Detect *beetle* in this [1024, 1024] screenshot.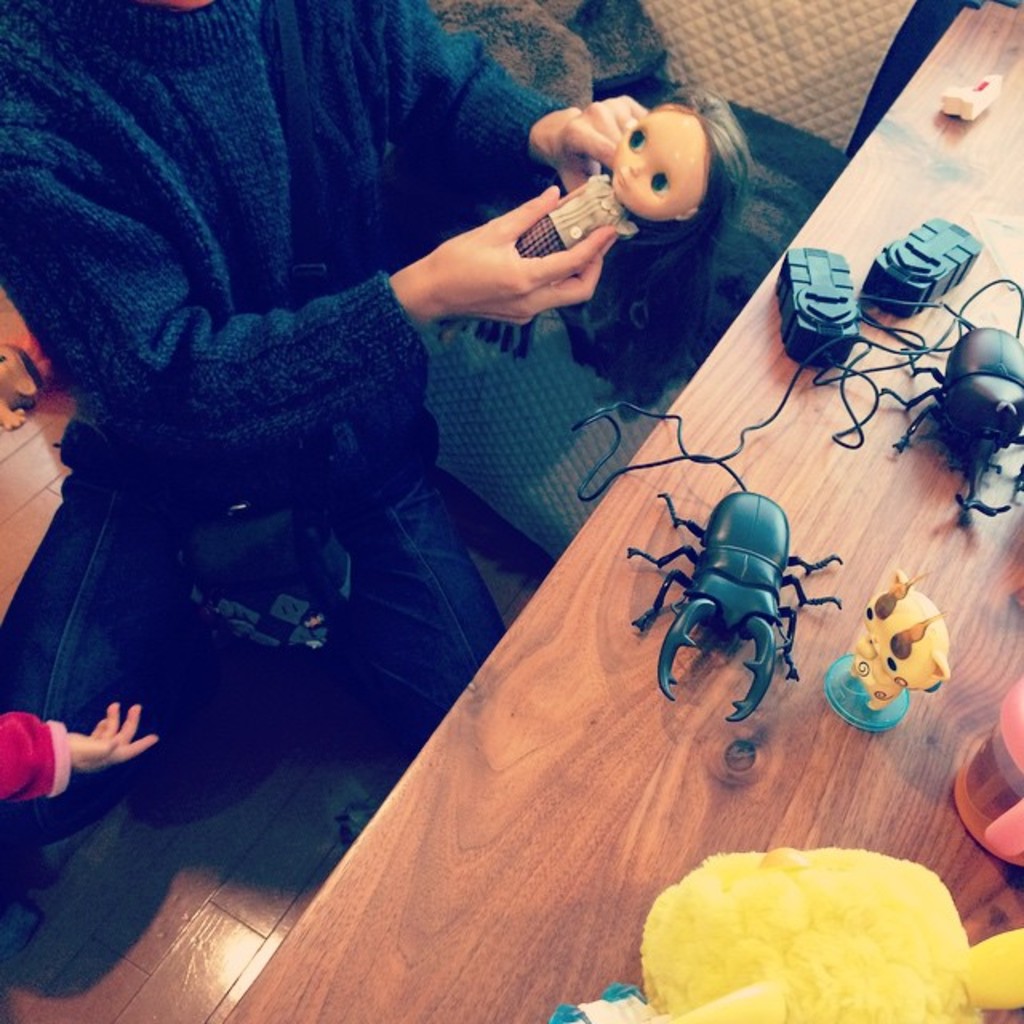
Detection: rect(637, 451, 845, 736).
